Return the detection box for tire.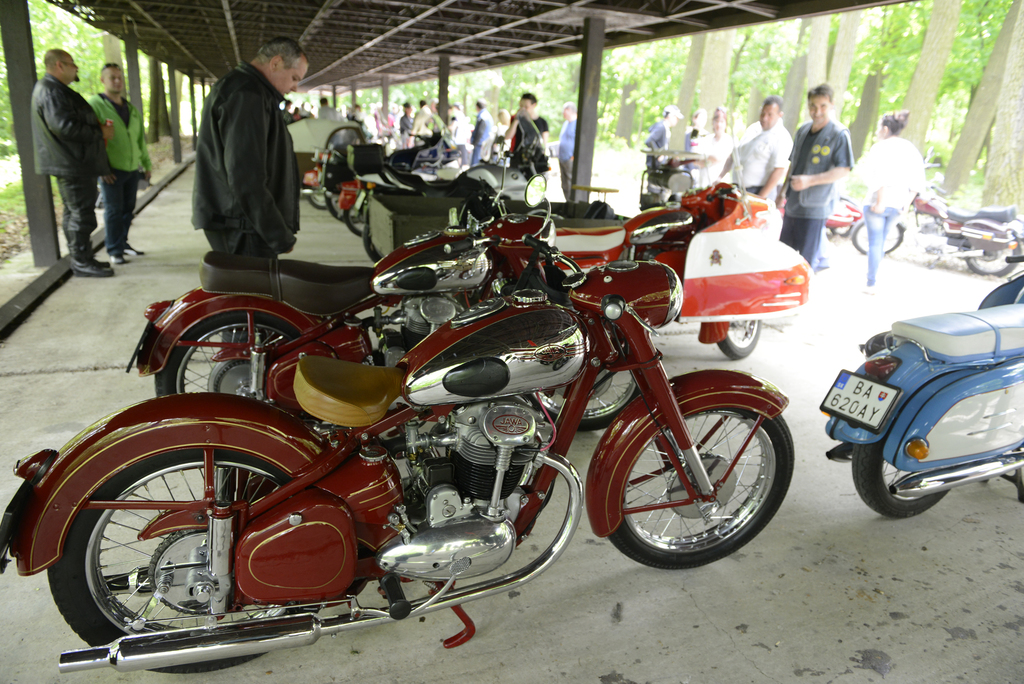
x1=609, y1=402, x2=797, y2=572.
